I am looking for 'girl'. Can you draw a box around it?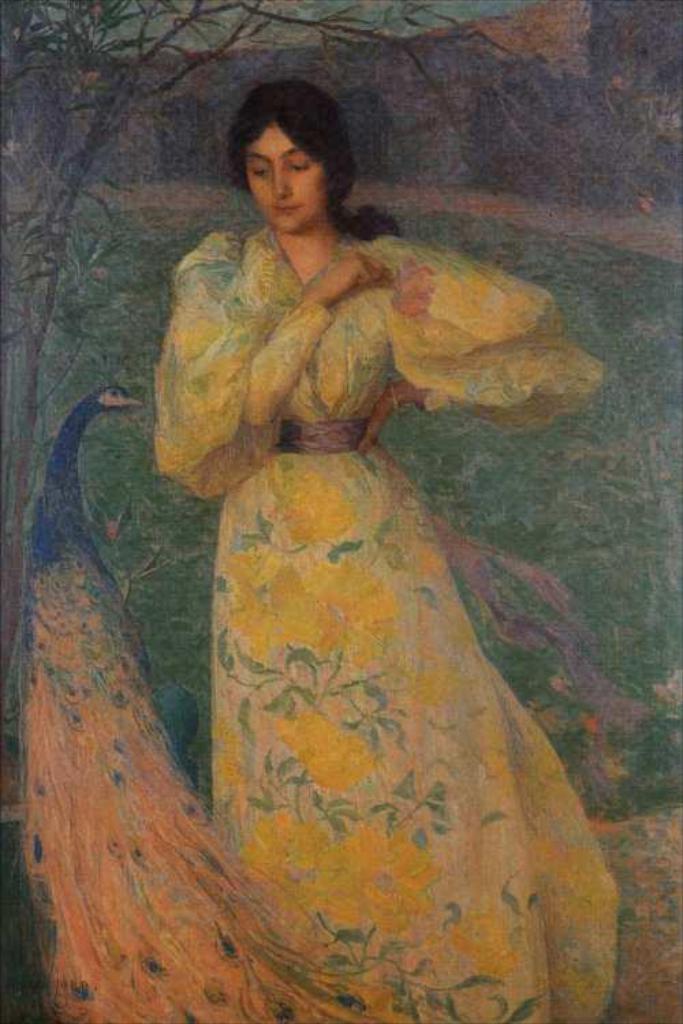
Sure, the bounding box is (154,79,622,1023).
